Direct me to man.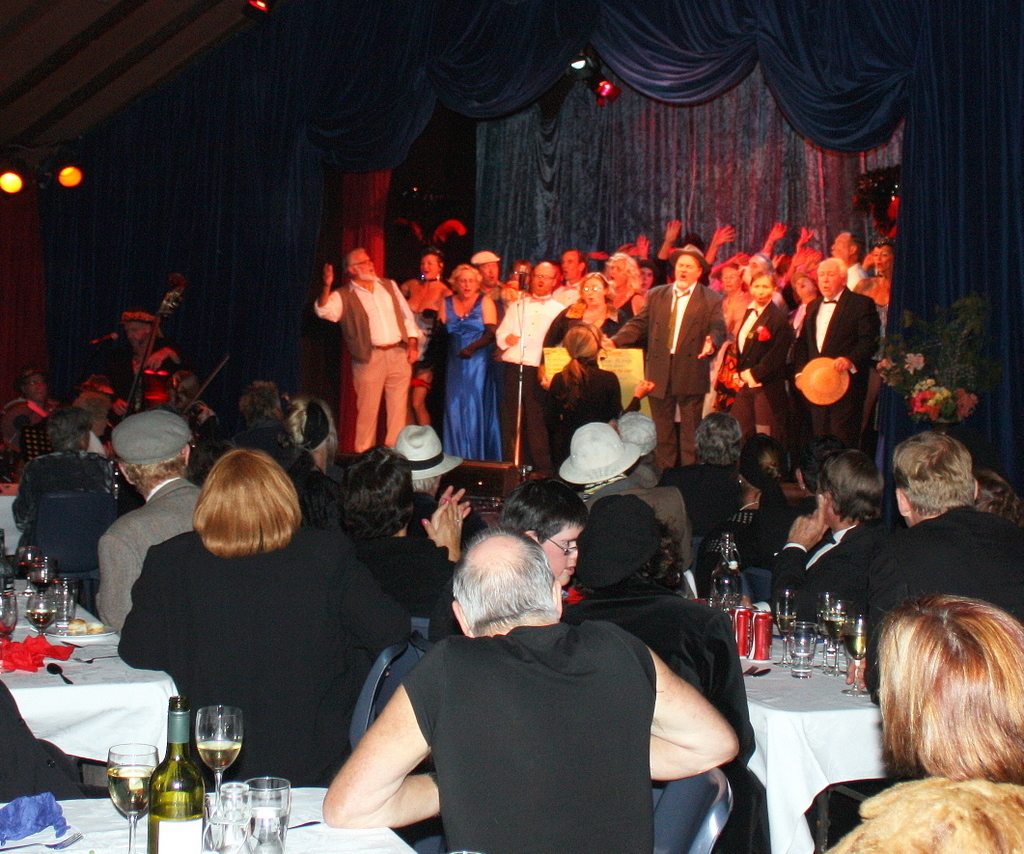
Direction: (x1=316, y1=511, x2=722, y2=843).
